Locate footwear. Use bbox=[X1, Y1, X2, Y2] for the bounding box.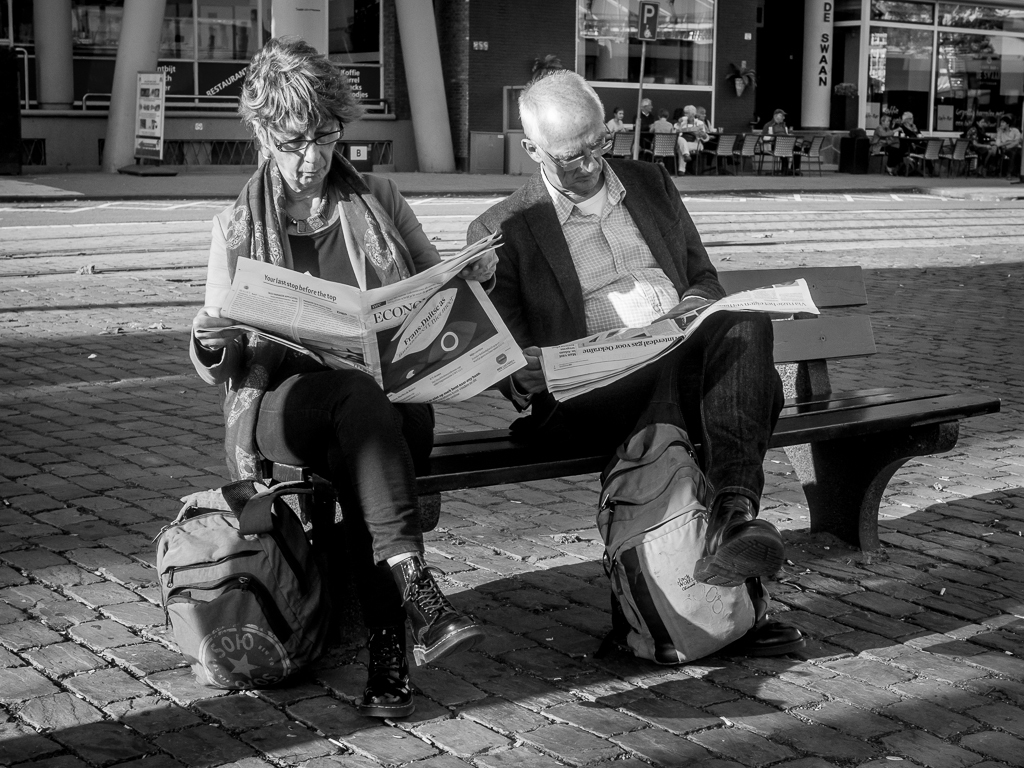
bbox=[383, 558, 484, 669].
